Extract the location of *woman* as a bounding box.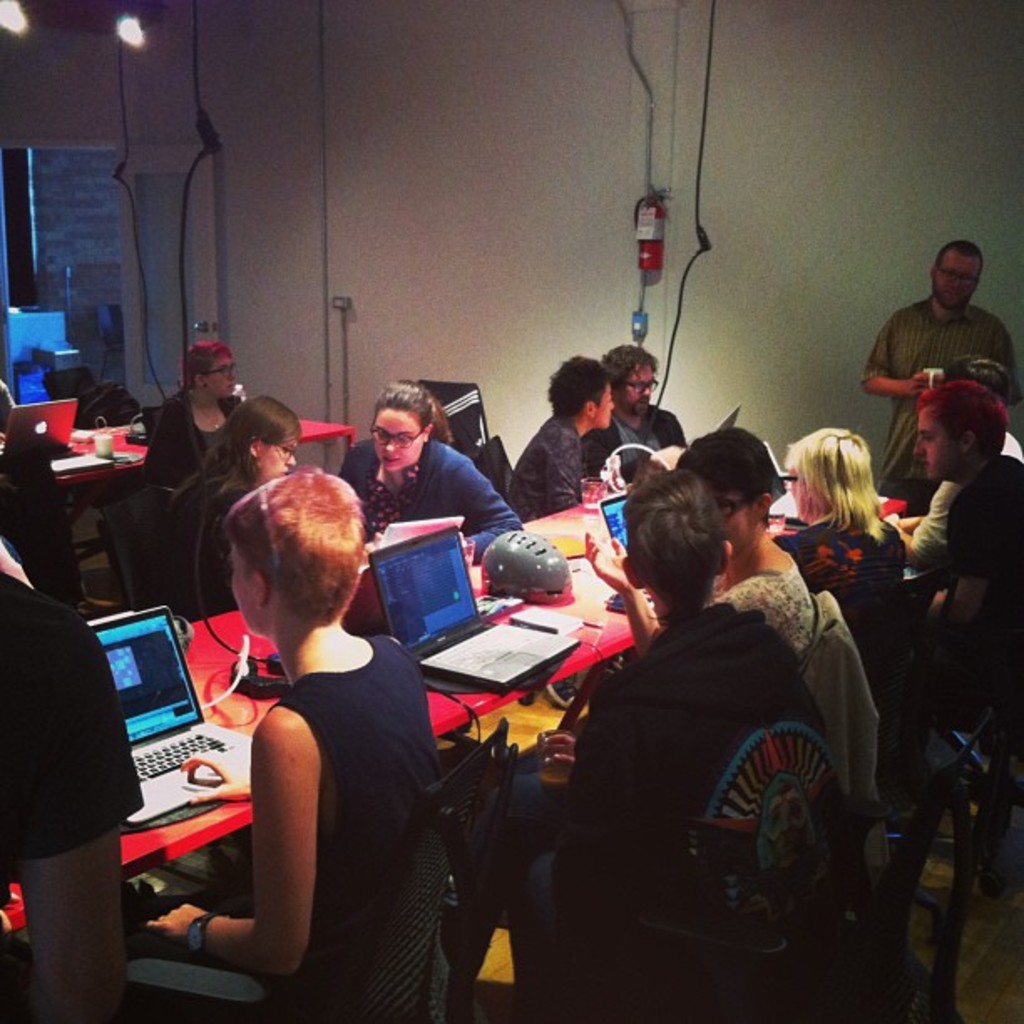
(141,340,244,494).
